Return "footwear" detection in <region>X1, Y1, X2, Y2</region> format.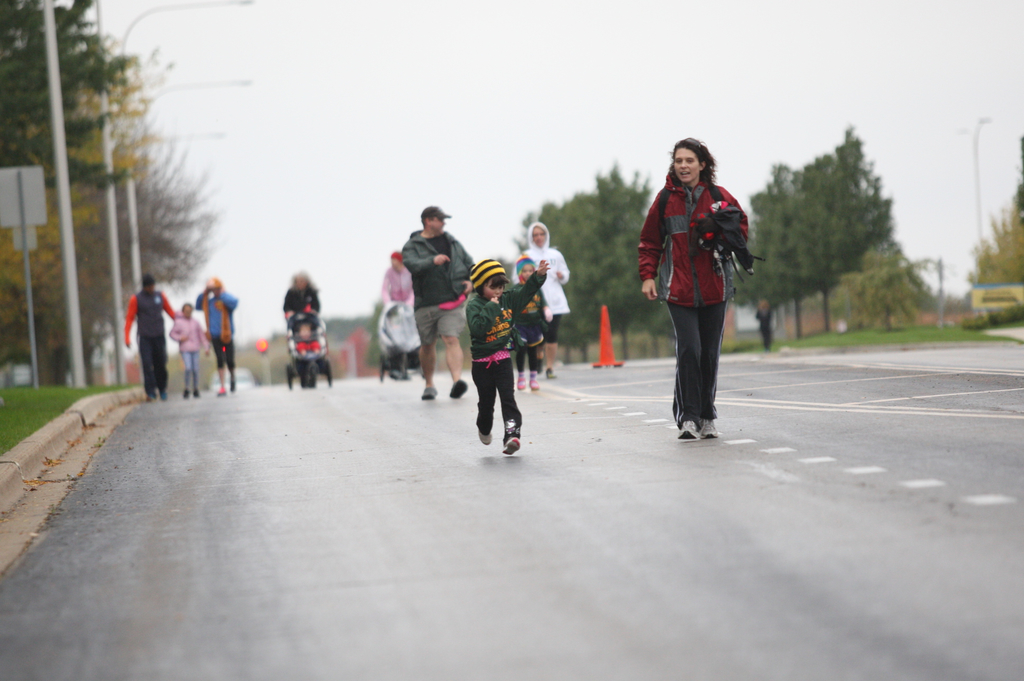
<region>448, 378, 470, 402</region>.
